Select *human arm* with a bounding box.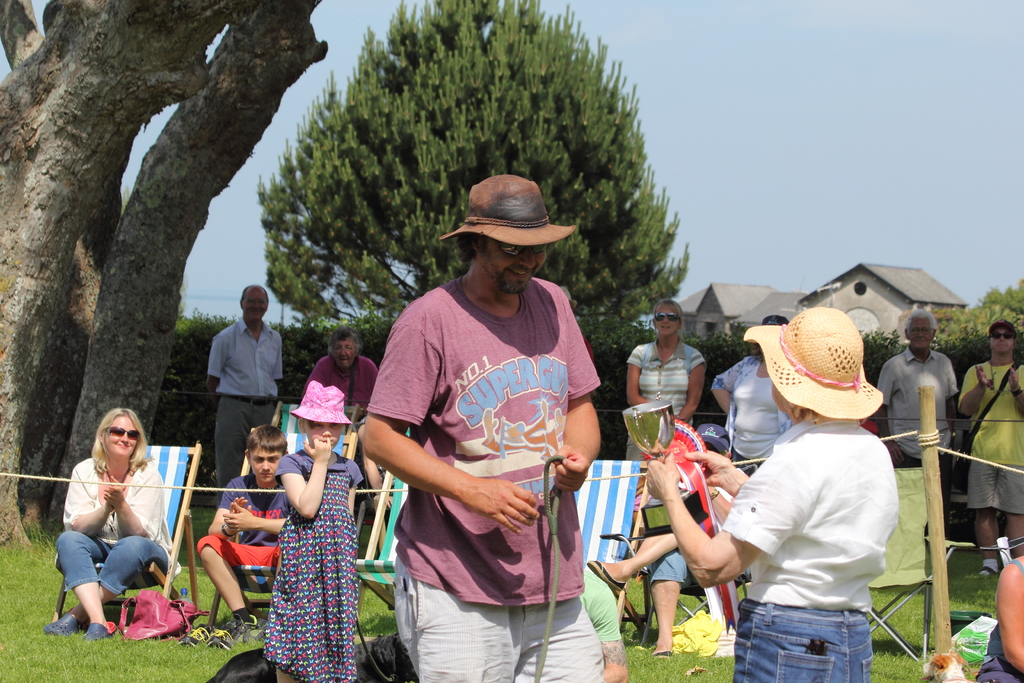
Rect(1007, 364, 1023, 418).
